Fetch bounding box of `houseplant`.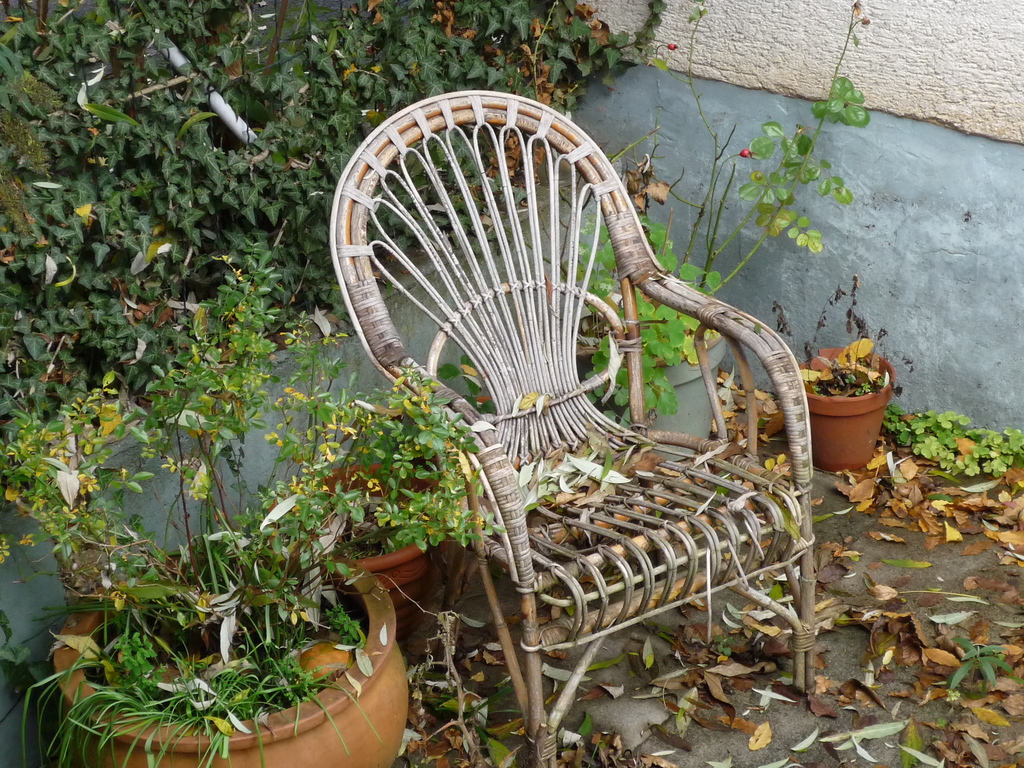
Bbox: box(266, 330, 499, 613).
